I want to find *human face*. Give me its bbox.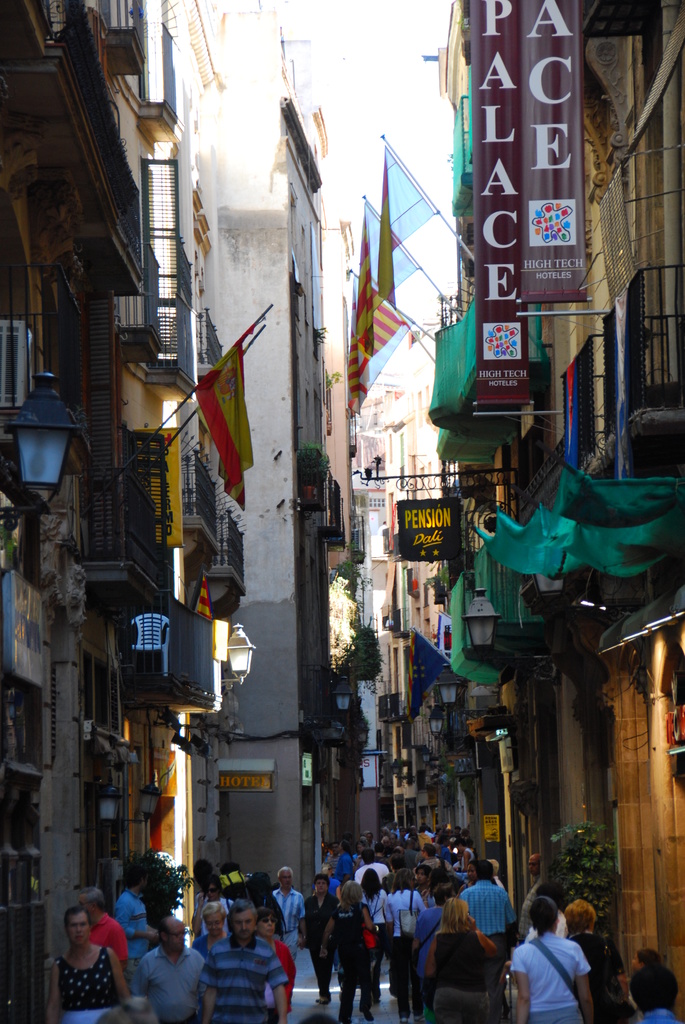
[166, 926, 189, 954].
